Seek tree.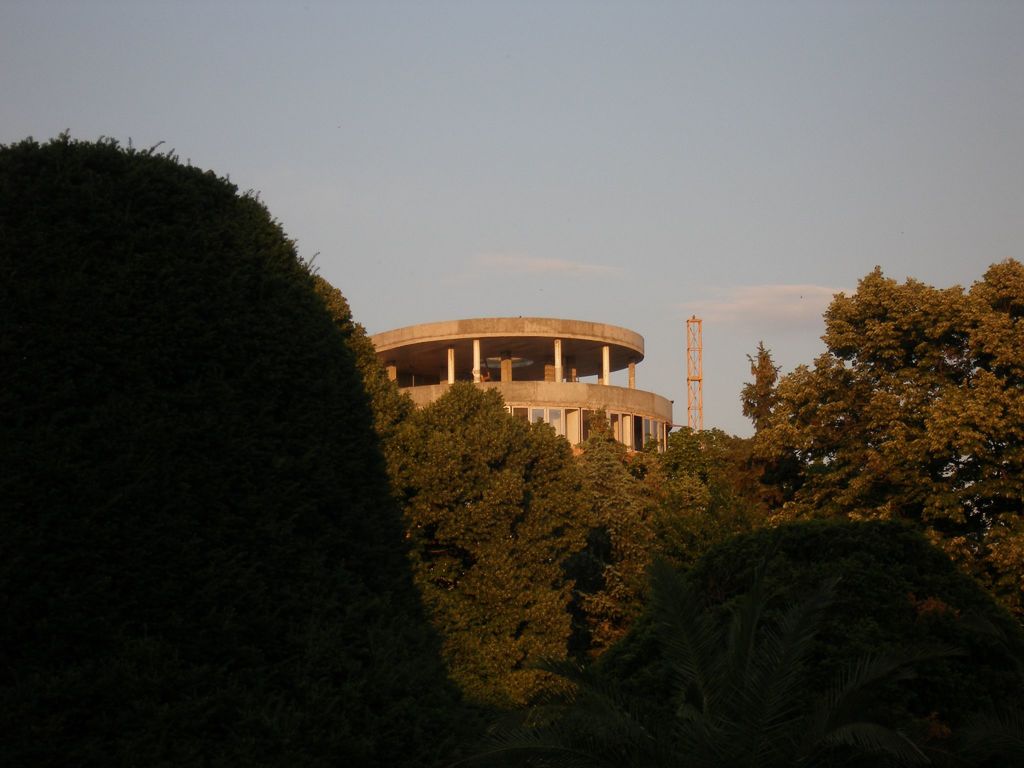
crop(843, 259, 1023, 623).
